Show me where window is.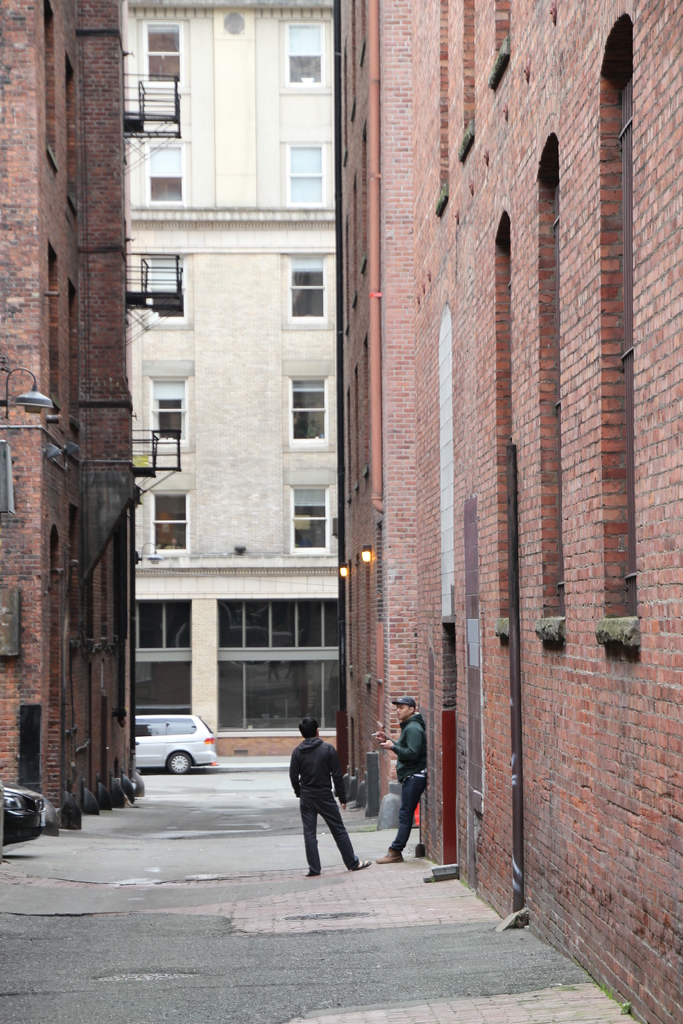
window is at x1=131, y1=258, x2=185, y2=317.
